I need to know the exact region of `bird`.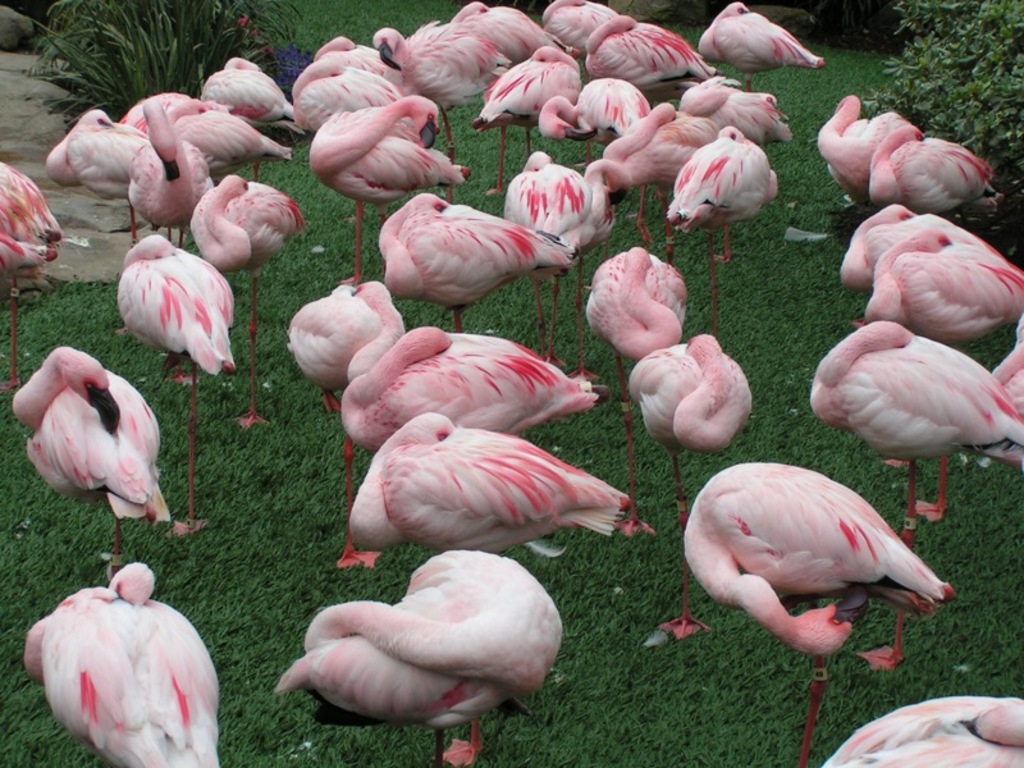
Region: x1=669, y1=127, x2=785, y2=362.
